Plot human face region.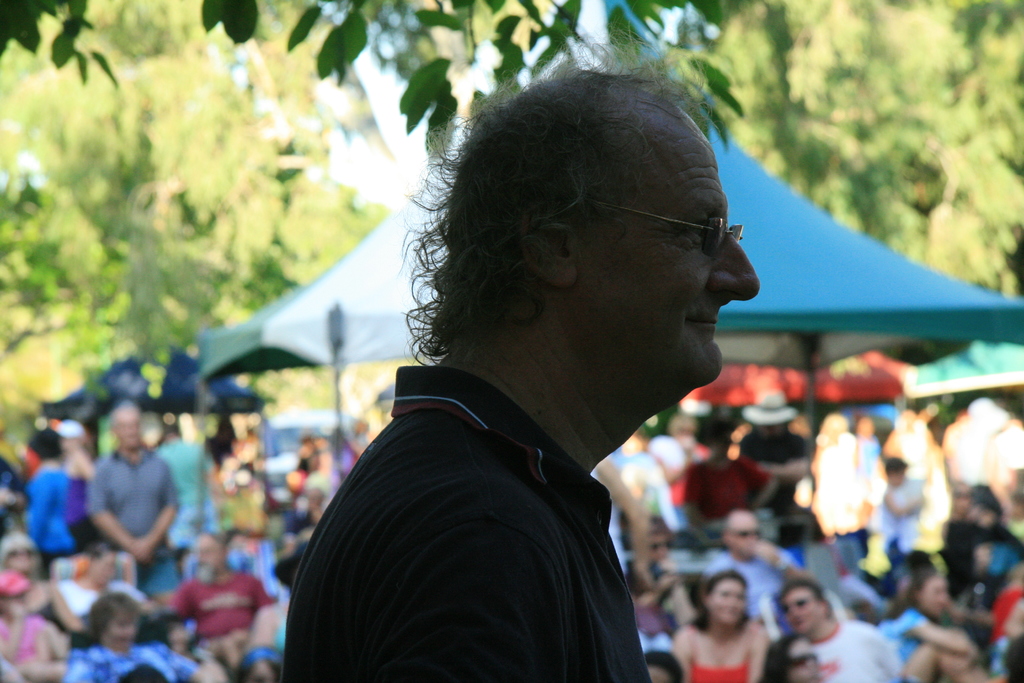
Plotted at 198, 536, 218, 587.
